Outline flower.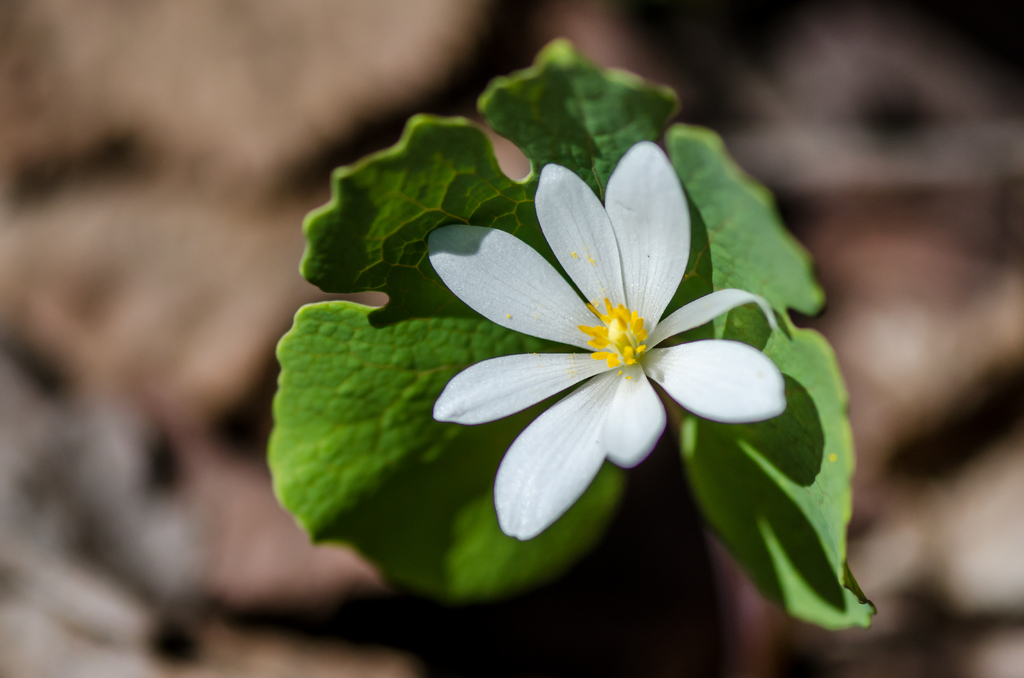
Outline: {"left": 458, "top": 142, "right": 783, "bottom": 540}.
